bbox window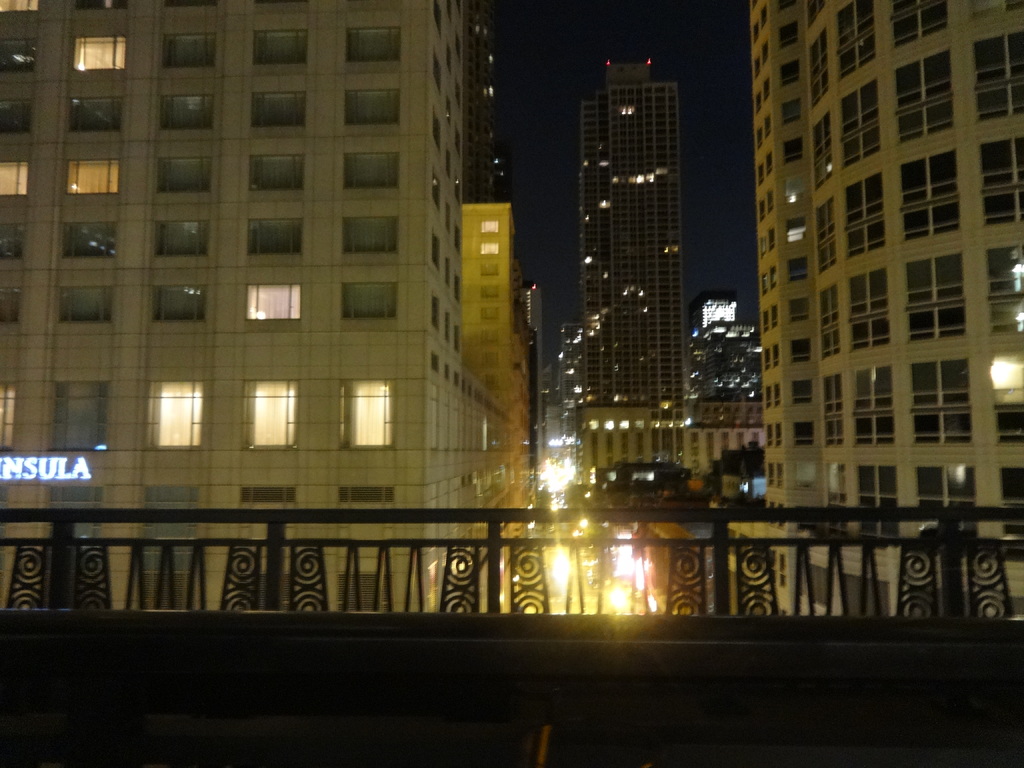
bbox(676, 428, 693, 467)
